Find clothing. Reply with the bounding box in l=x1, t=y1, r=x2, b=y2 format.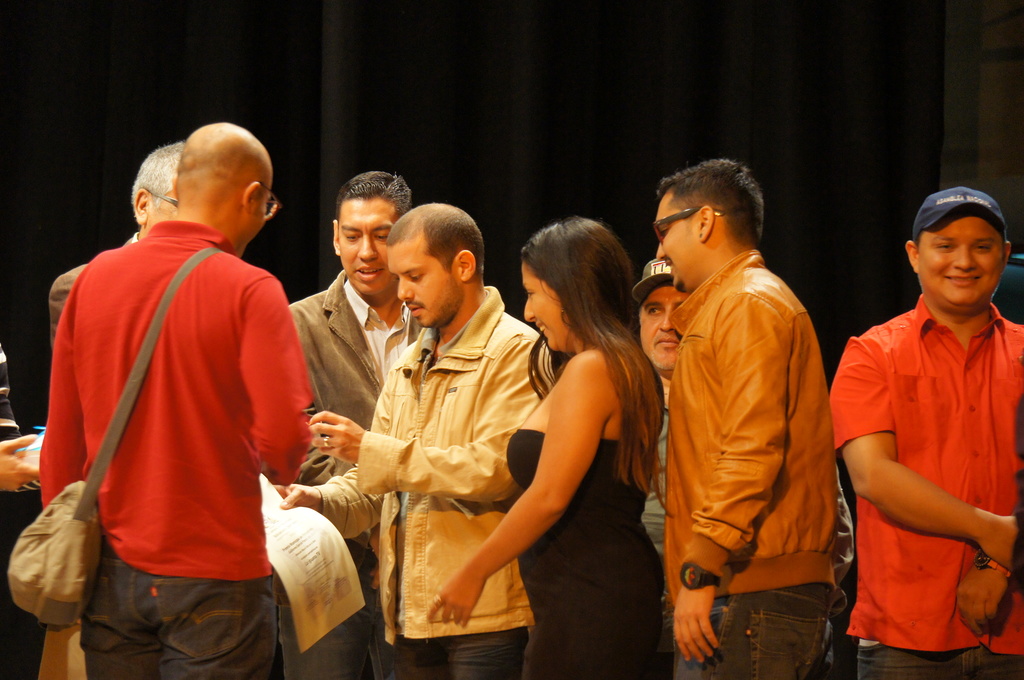
l=663, t=248, r=850, b=679.
